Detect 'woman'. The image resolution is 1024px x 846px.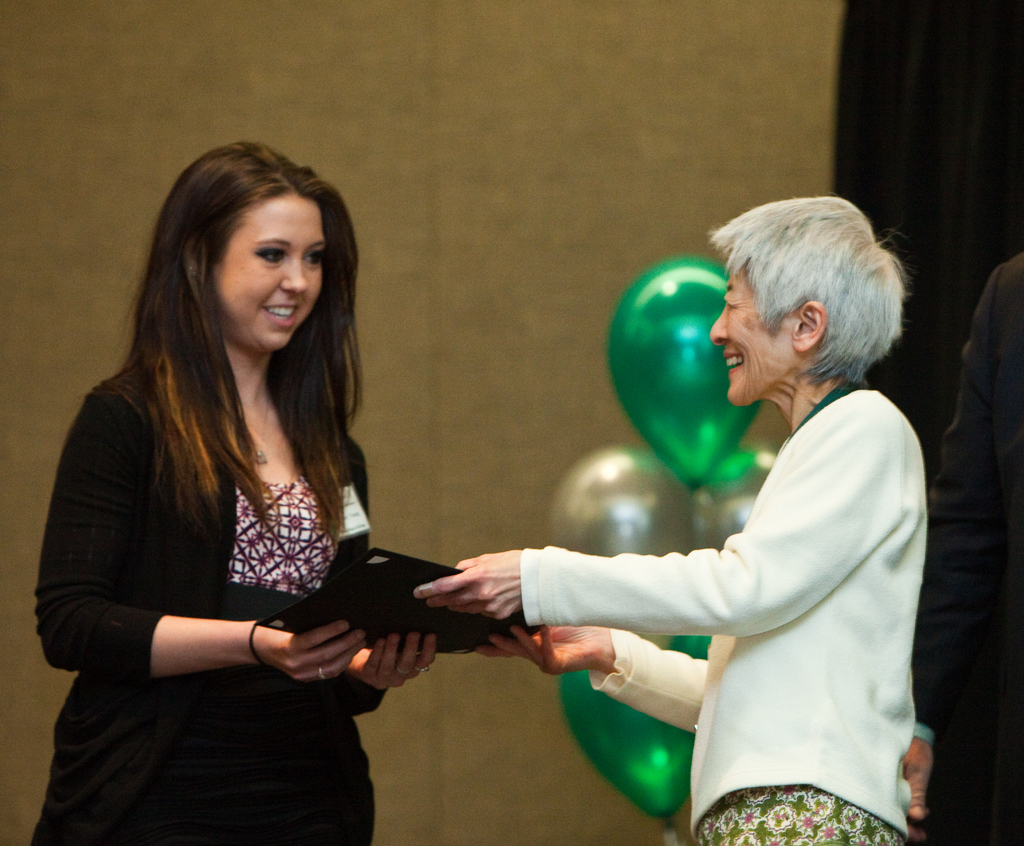
bbox=[55, 137, 492, 845].
